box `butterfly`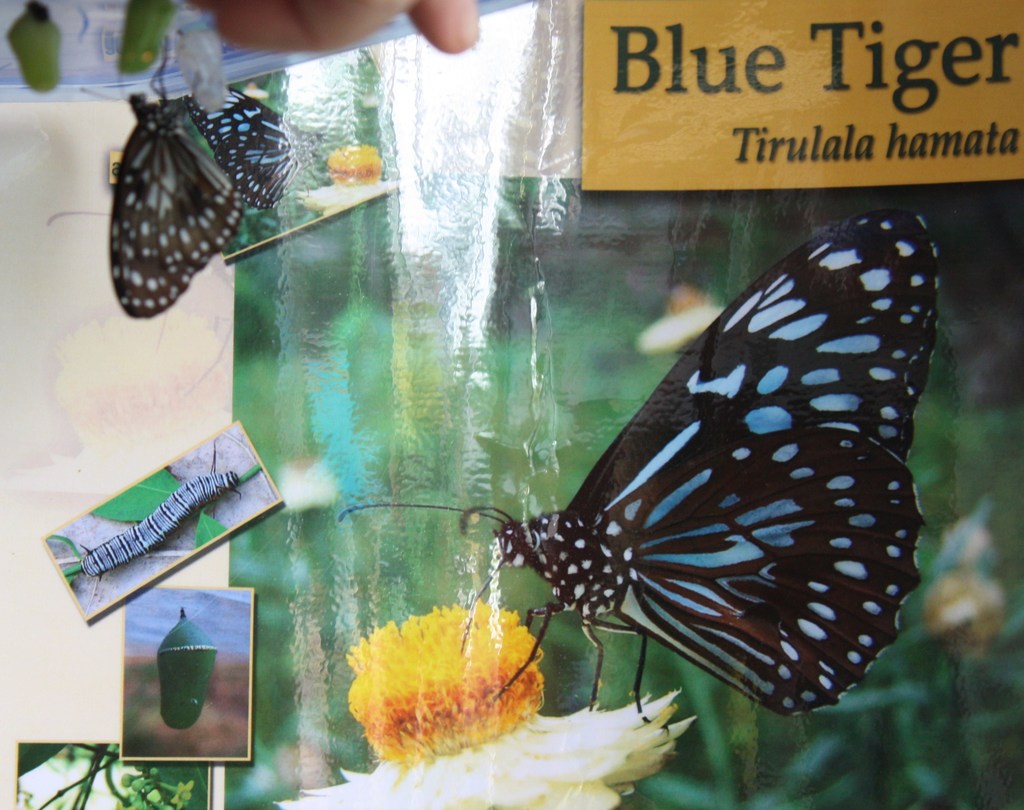
332 206 937 742
